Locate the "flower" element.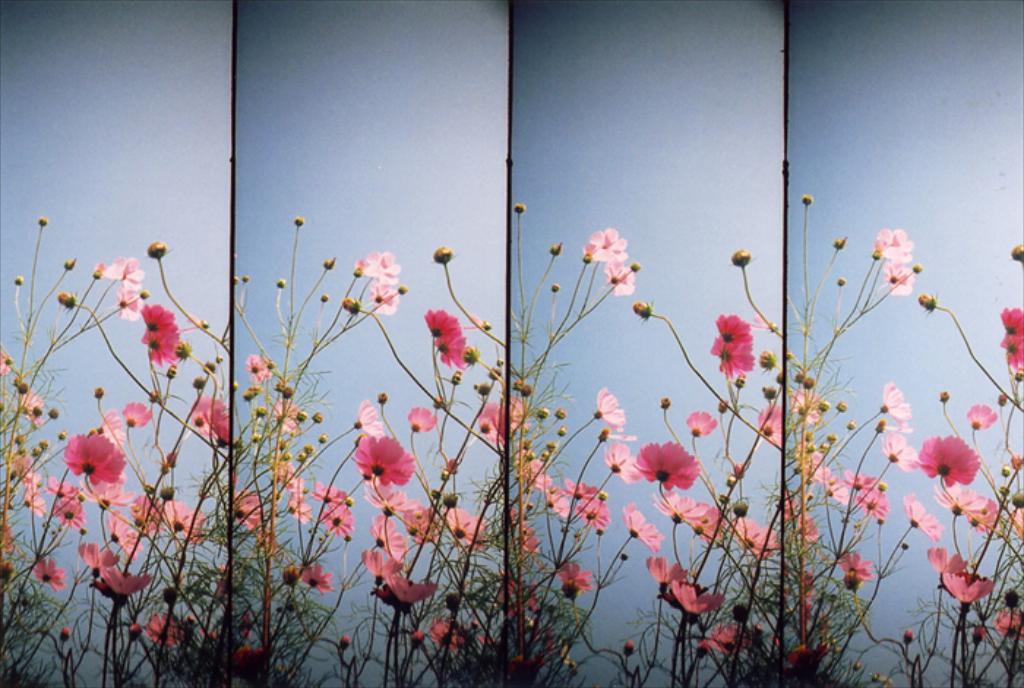
Element bbox: <box>699,621,758,660</box>.
